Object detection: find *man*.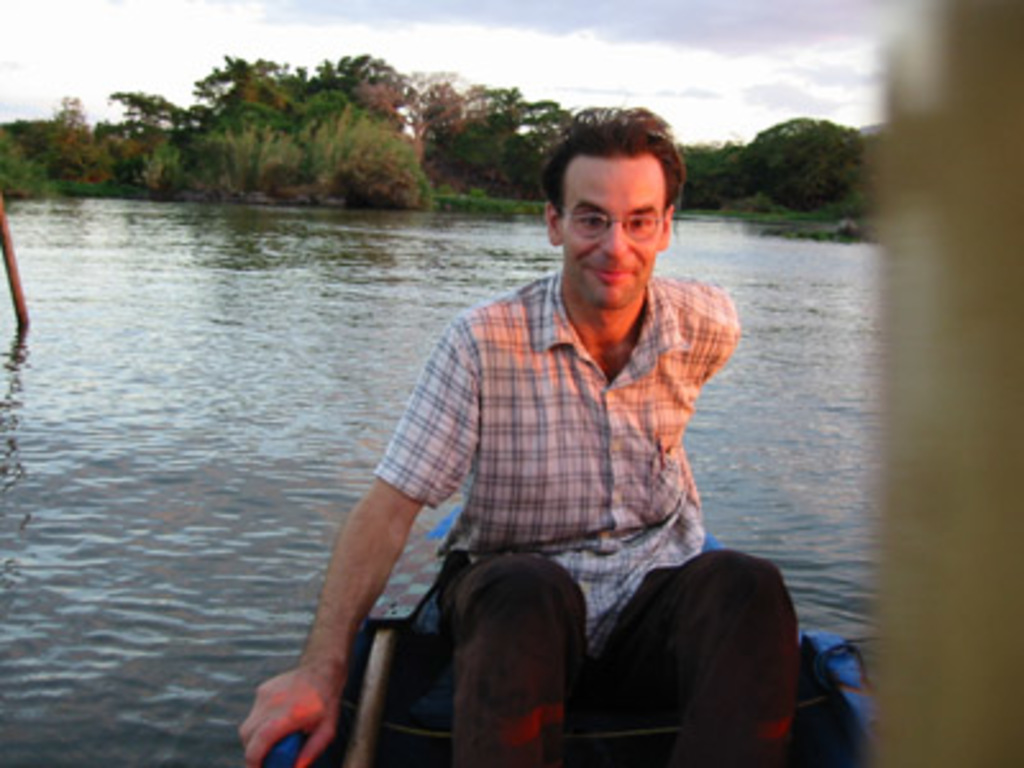
BBox(287, 125, 750, 755).
